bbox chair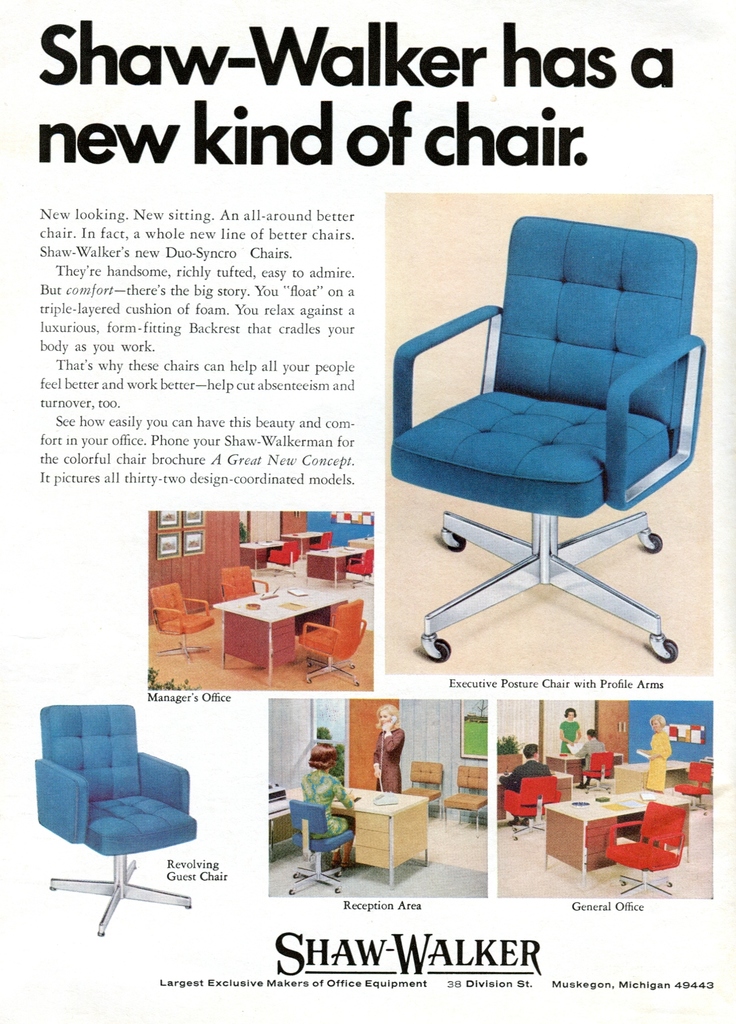
<bbox>500, 771, 563, 843</bbox>
